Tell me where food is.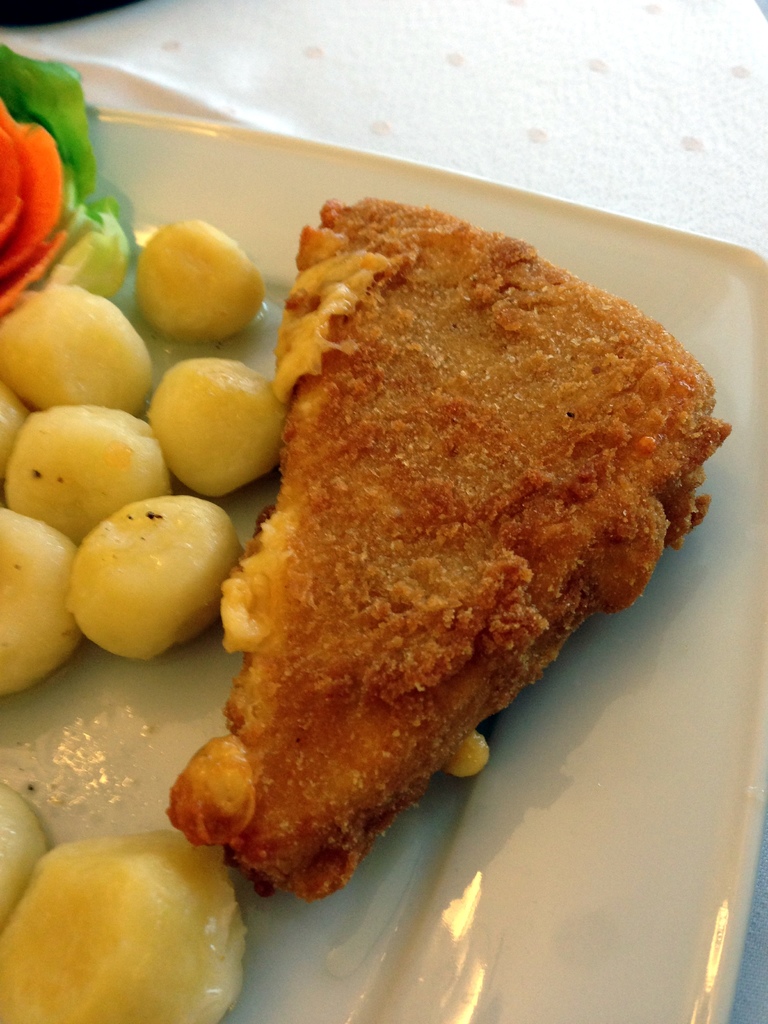
food is at box=[164, 199, 733, 897].
